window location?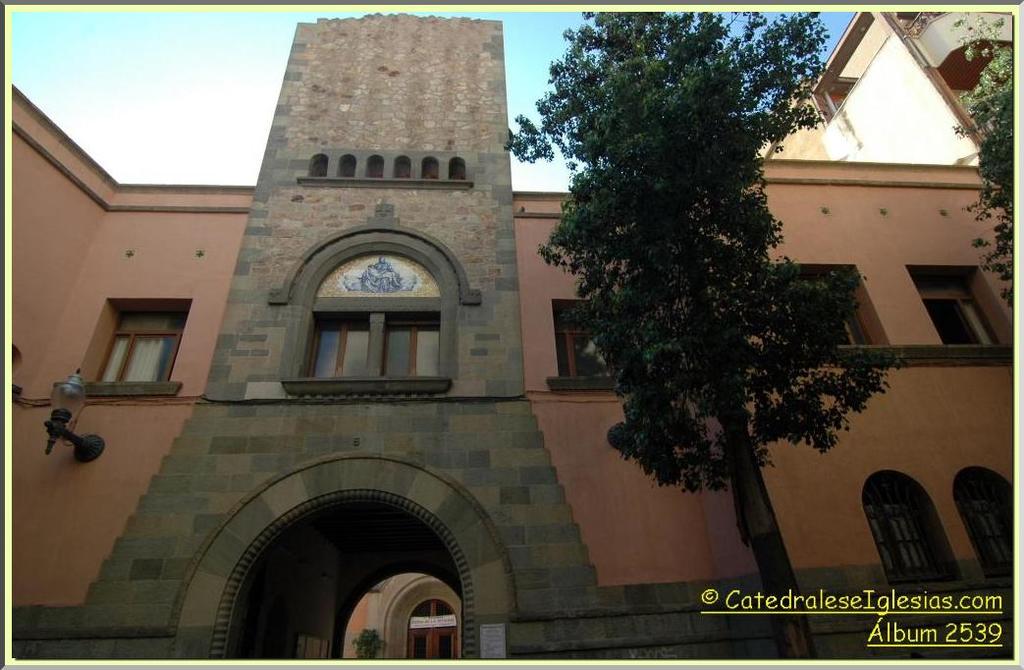
{"left": 272, "top": 223, "right": 479, "bottom": 398}
